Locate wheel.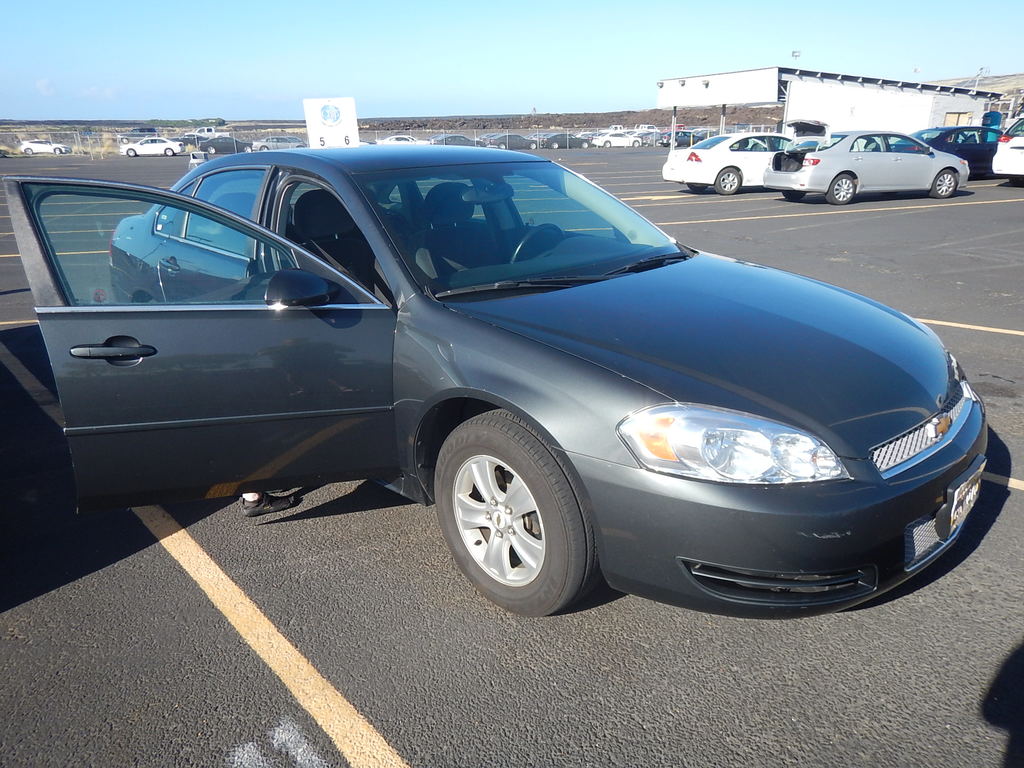
Bounding box: locate(128, 148, 142, 156).
